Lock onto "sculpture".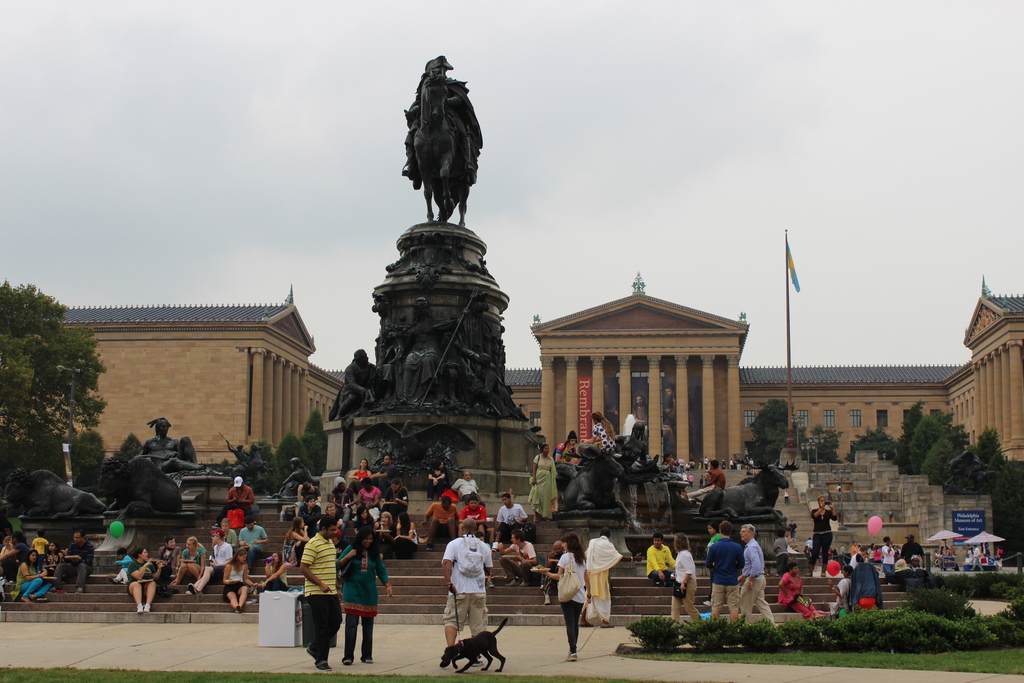
Locked: 358:414:490:481.
